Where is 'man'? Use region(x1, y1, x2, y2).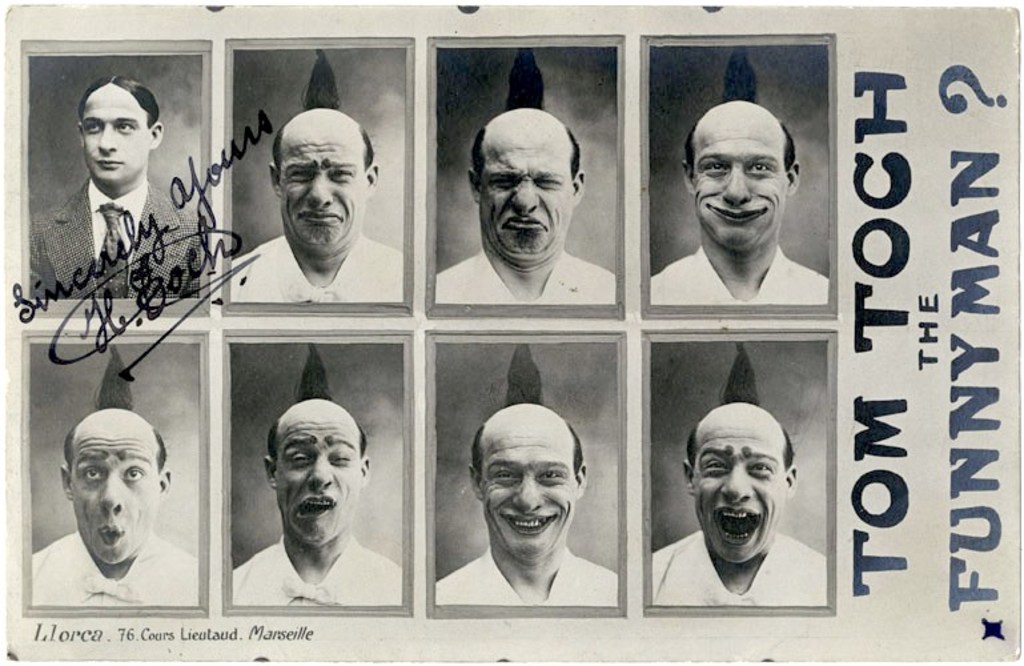
region(433, 405, 617, 605).
